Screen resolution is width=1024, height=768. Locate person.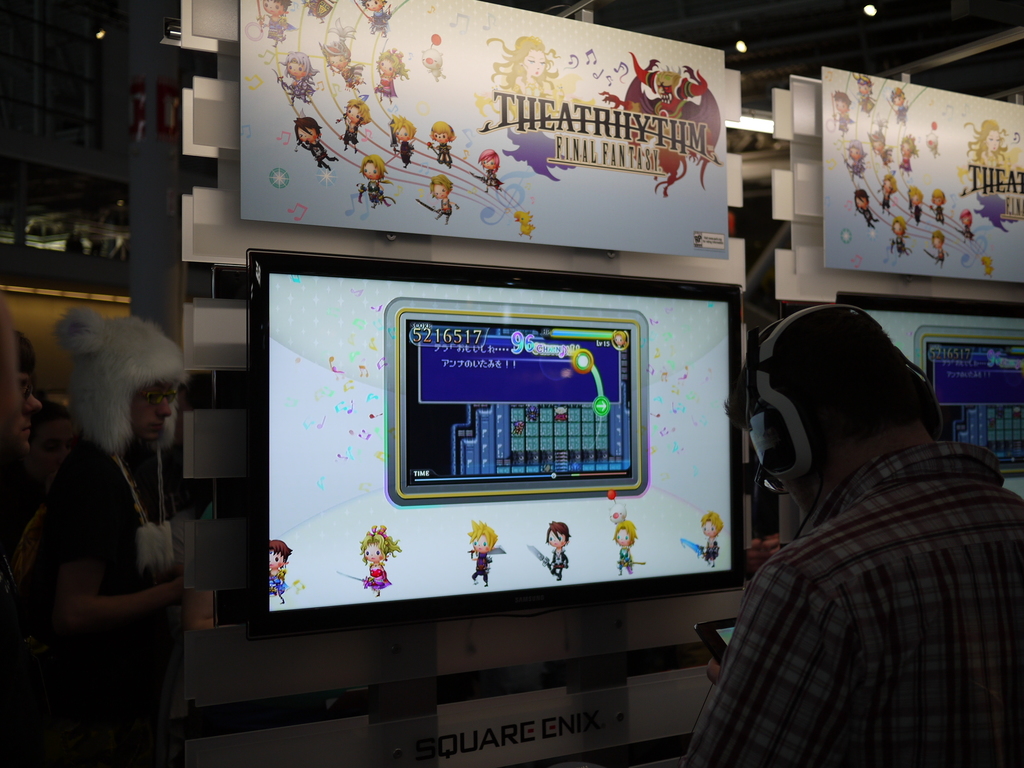
<region>462, 513, 511, 585</region>.
